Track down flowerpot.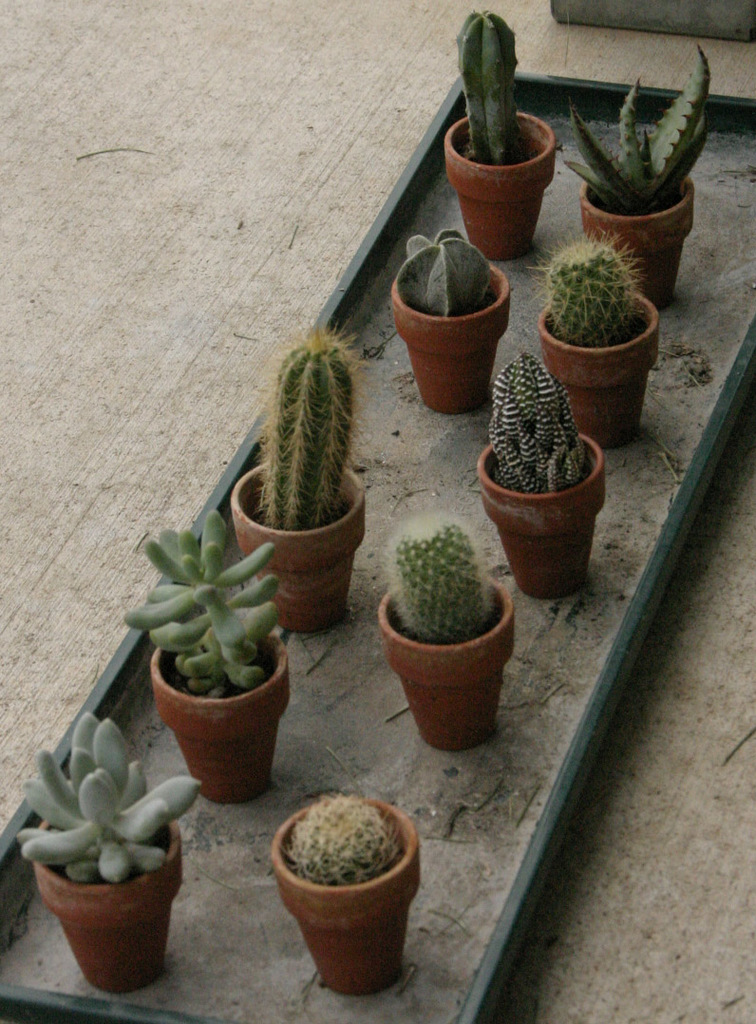
Tracked to 539,285,657,443.
